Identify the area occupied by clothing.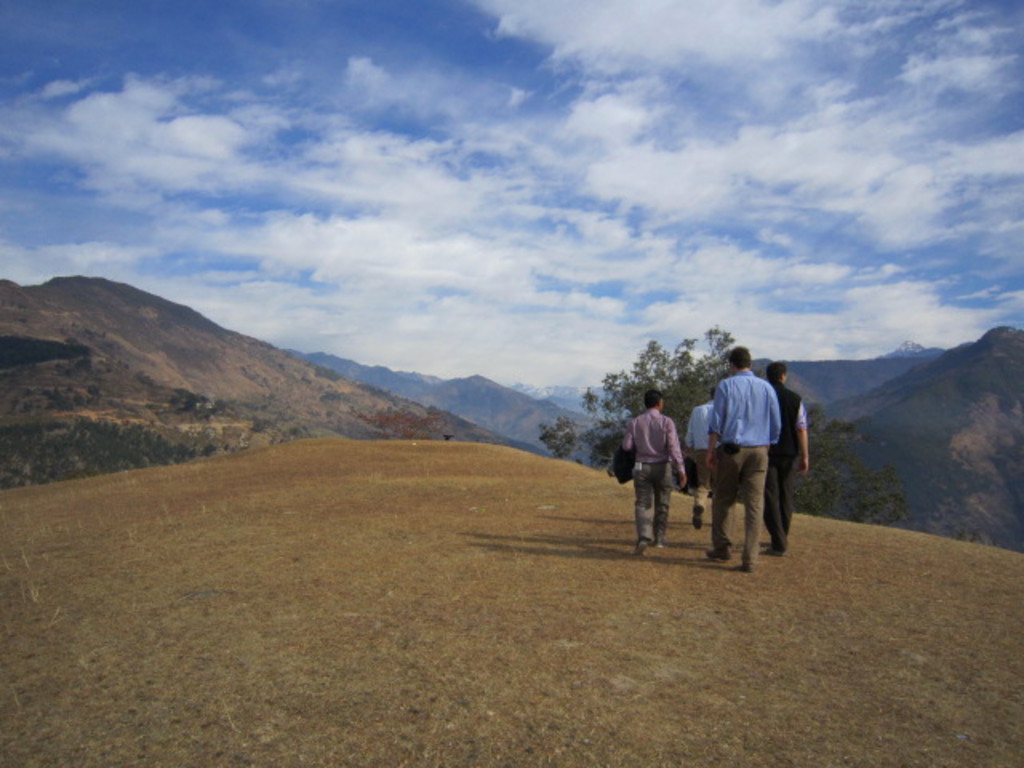
Area: region(680, 402, 720, 502).
